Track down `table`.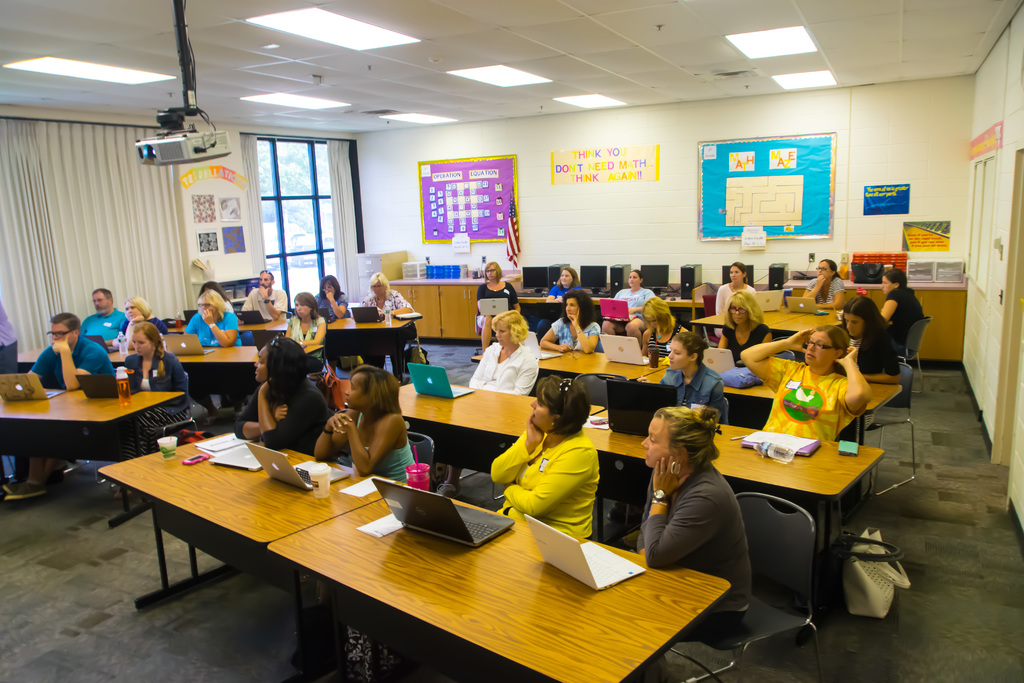
Tracked to (519, 291, 556, 307).
